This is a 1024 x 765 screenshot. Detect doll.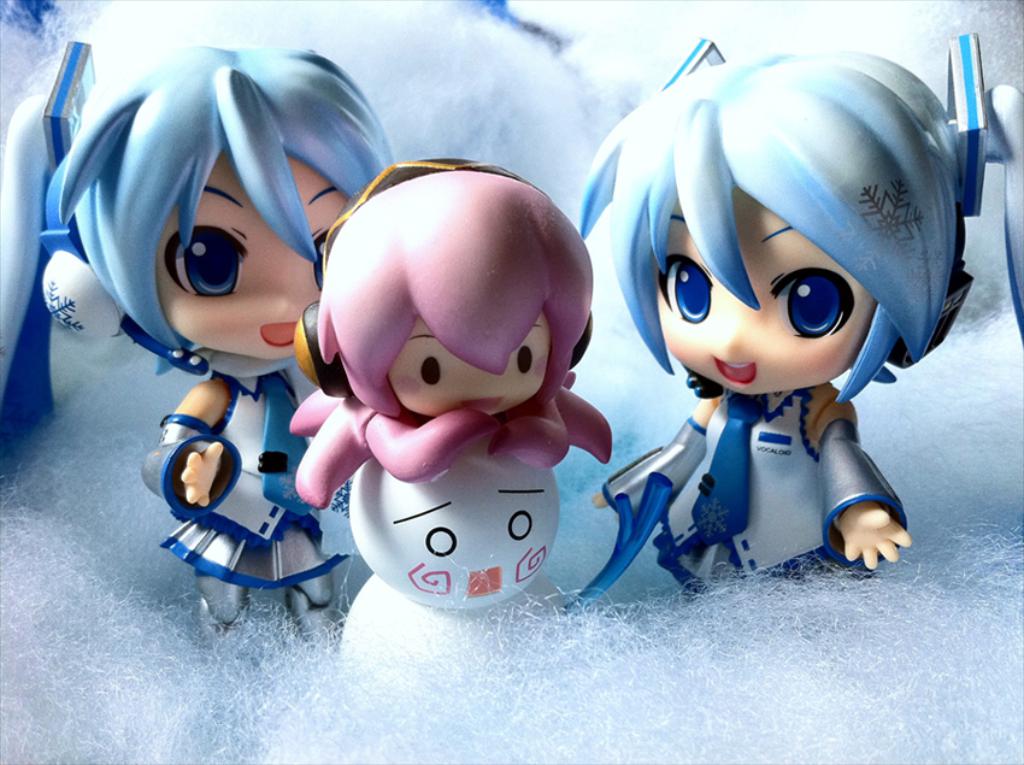
{"left": 564, "top": 36, "right": 984, "bottom": 600}.
